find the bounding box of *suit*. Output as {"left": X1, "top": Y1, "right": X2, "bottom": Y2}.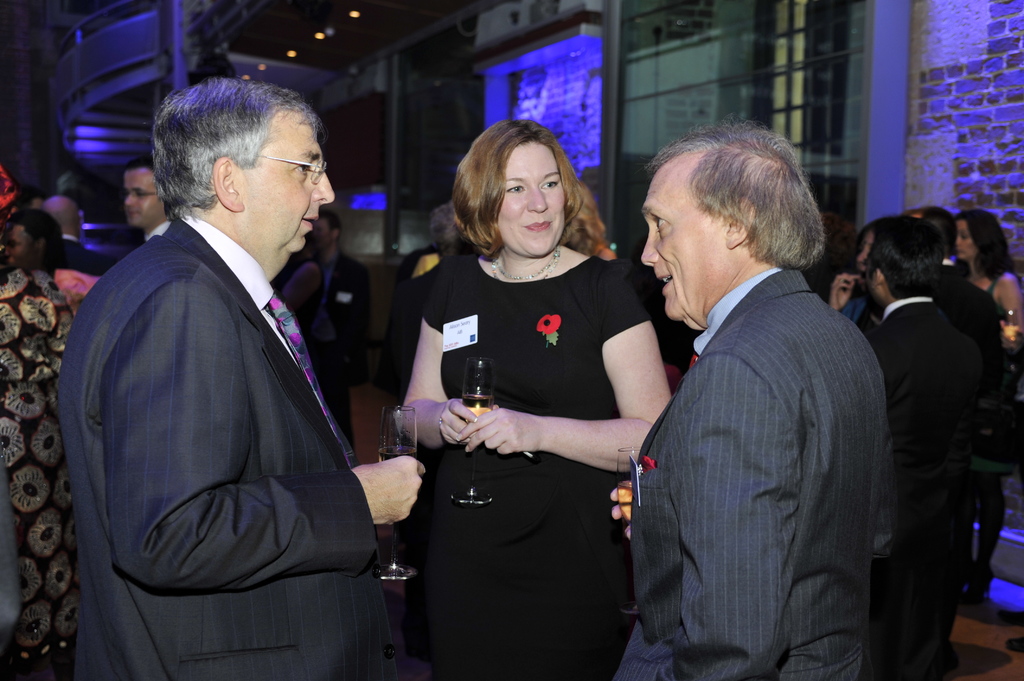
{"left": 610, "top": 268, "right": 910, "bottom": 680}.
